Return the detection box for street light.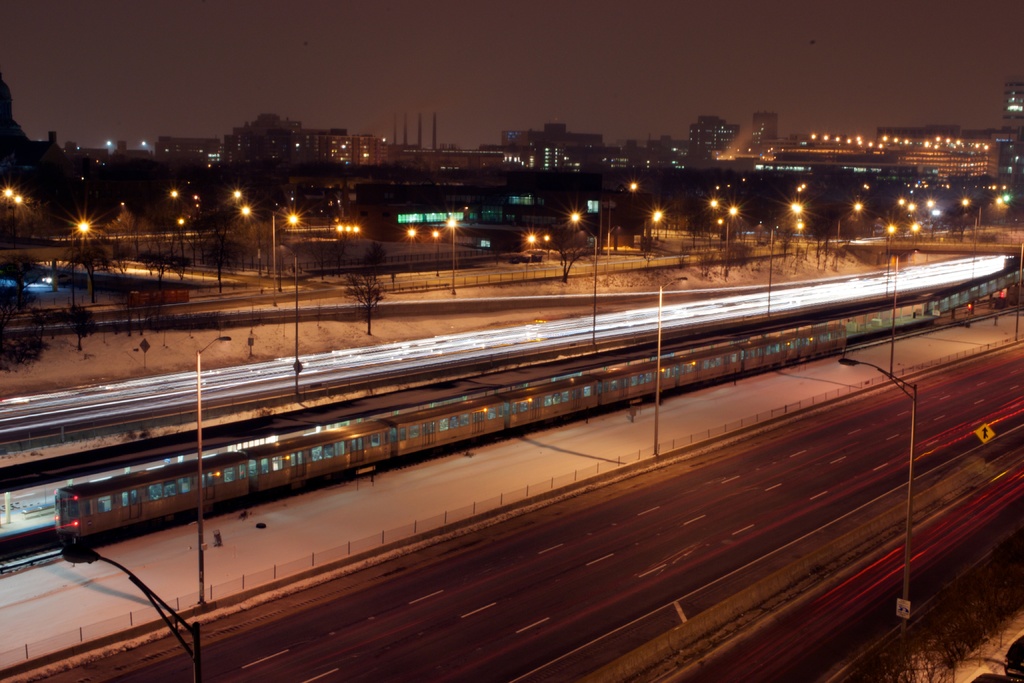
[x1=836, y1=197, x2=865, y2=270].
